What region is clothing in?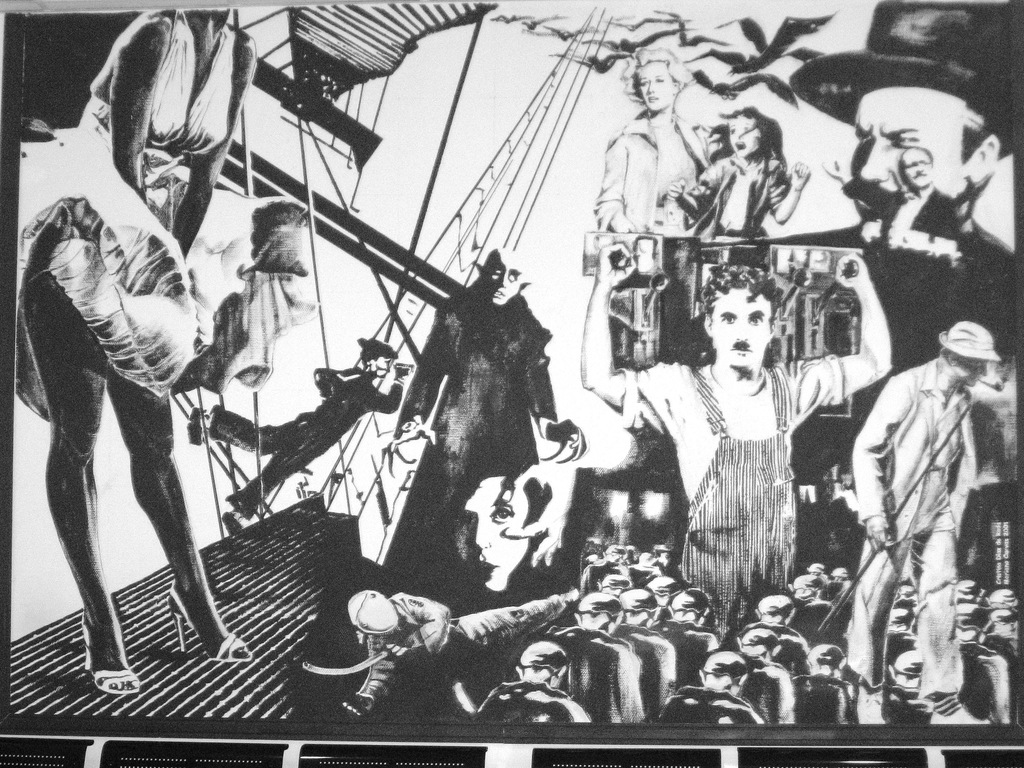
599,110,710,321.
